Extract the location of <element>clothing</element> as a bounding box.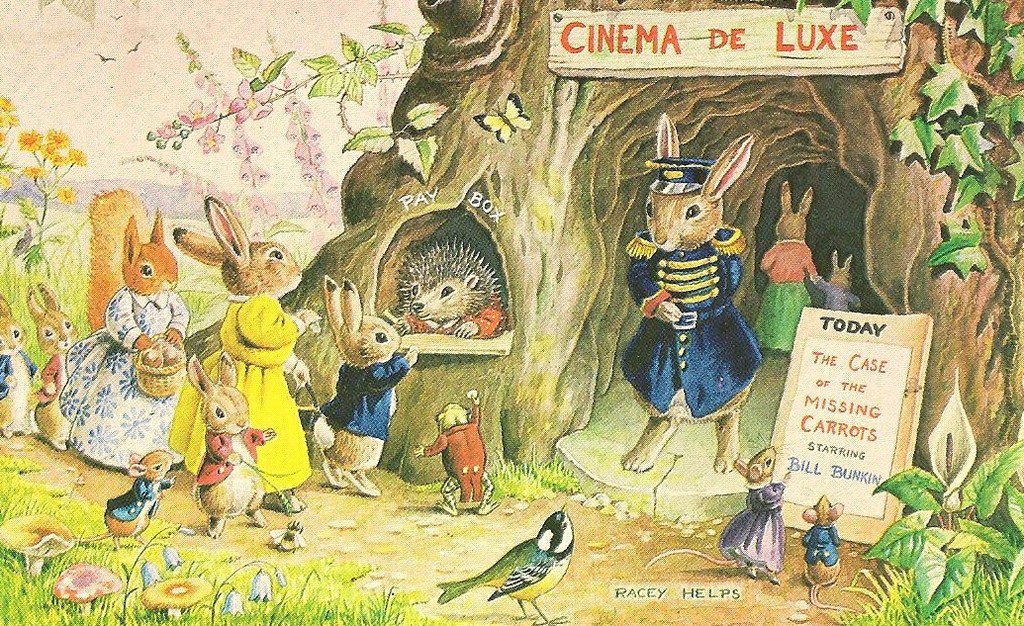
rect(426, 427, 481, 500).
